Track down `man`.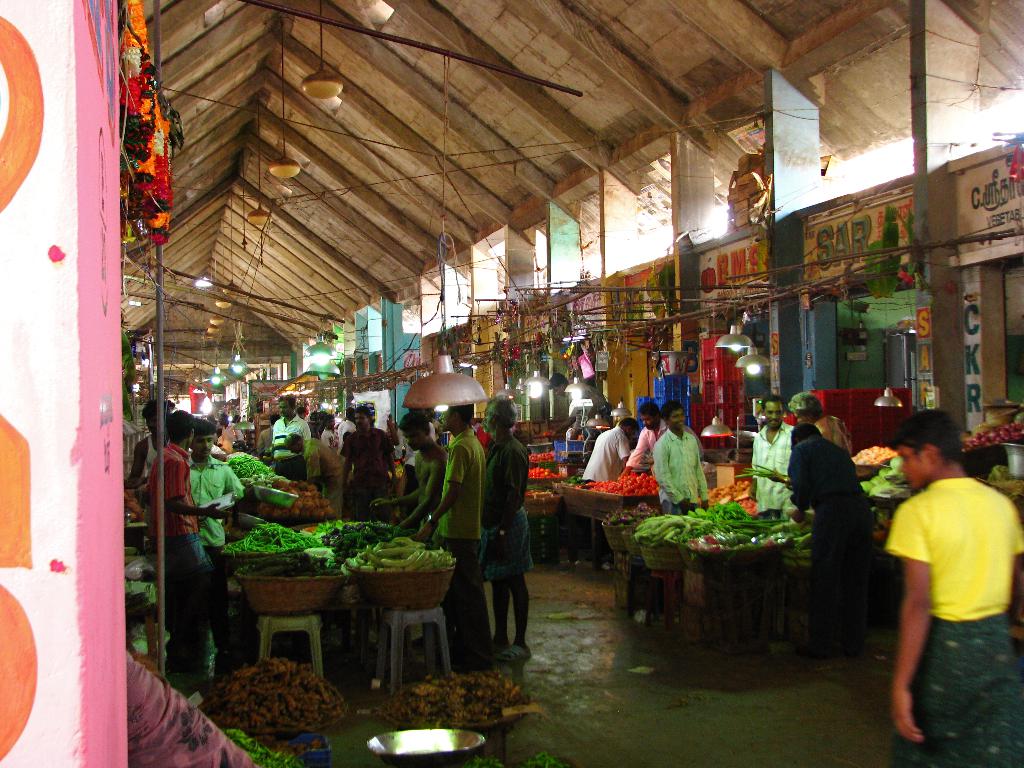
Tracked to region(545, 373, 618, 436).
